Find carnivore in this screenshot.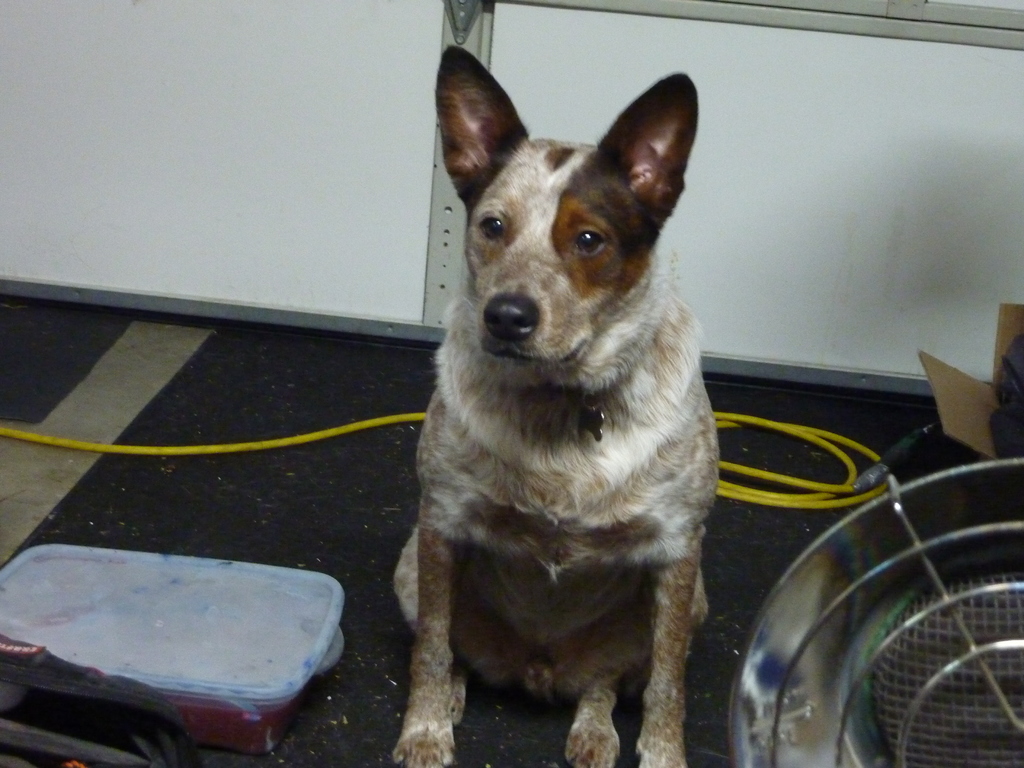
The bounding box for carnivore is region(350, 19, 751, 767).
